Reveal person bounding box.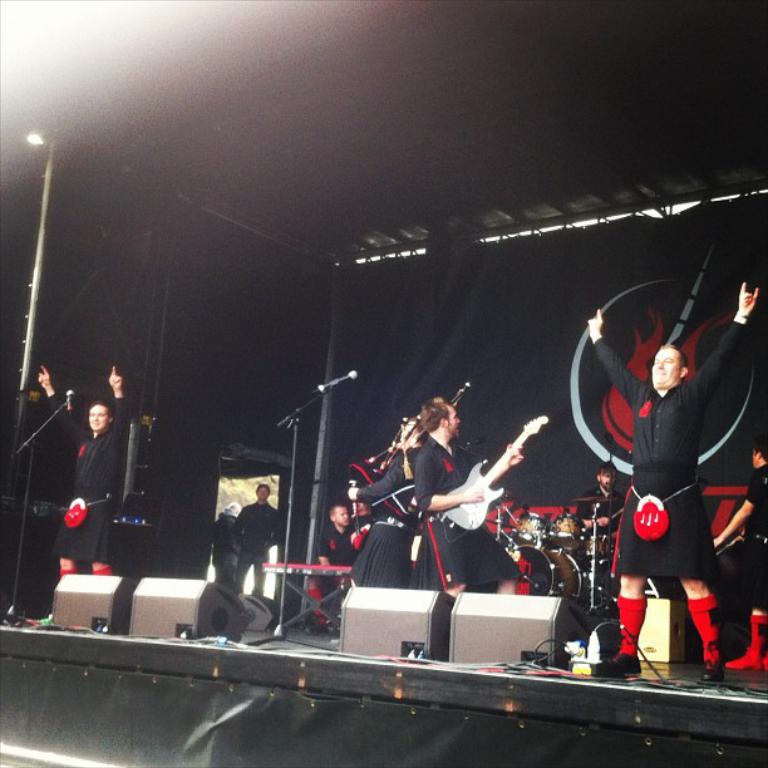
Revealed: pyautogui.locateOnScreen(610, 264, 737, 676).
